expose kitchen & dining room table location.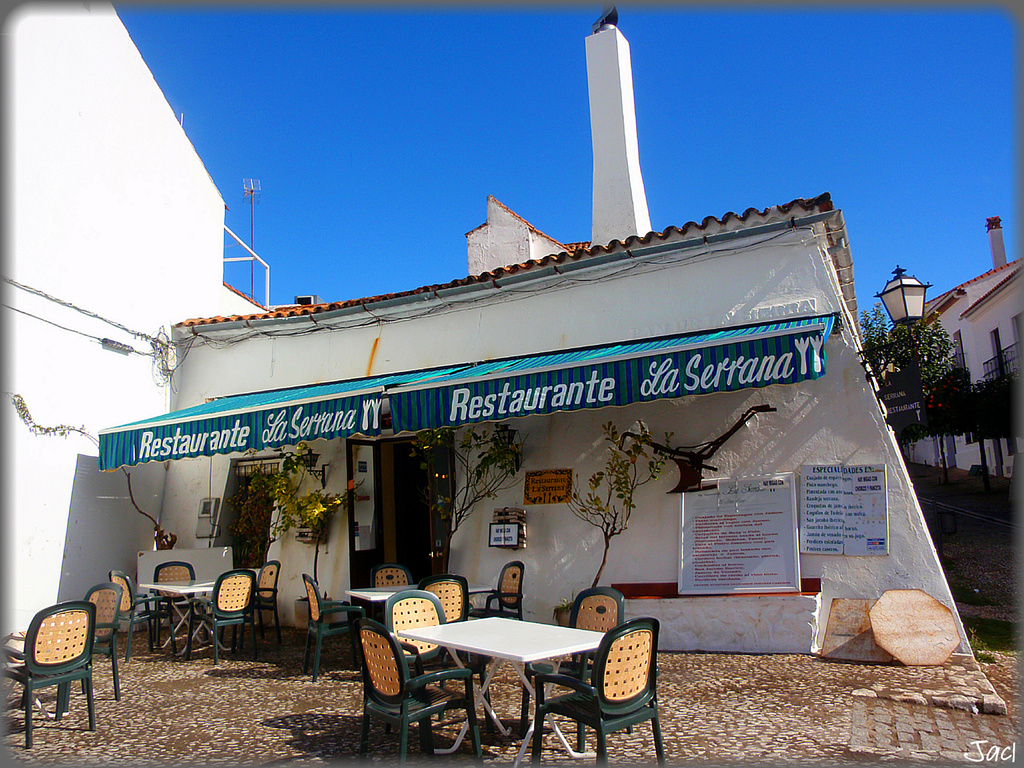
Exposed at {"left": 371, "top": 600, "right": 664, "bottom": 745}.
